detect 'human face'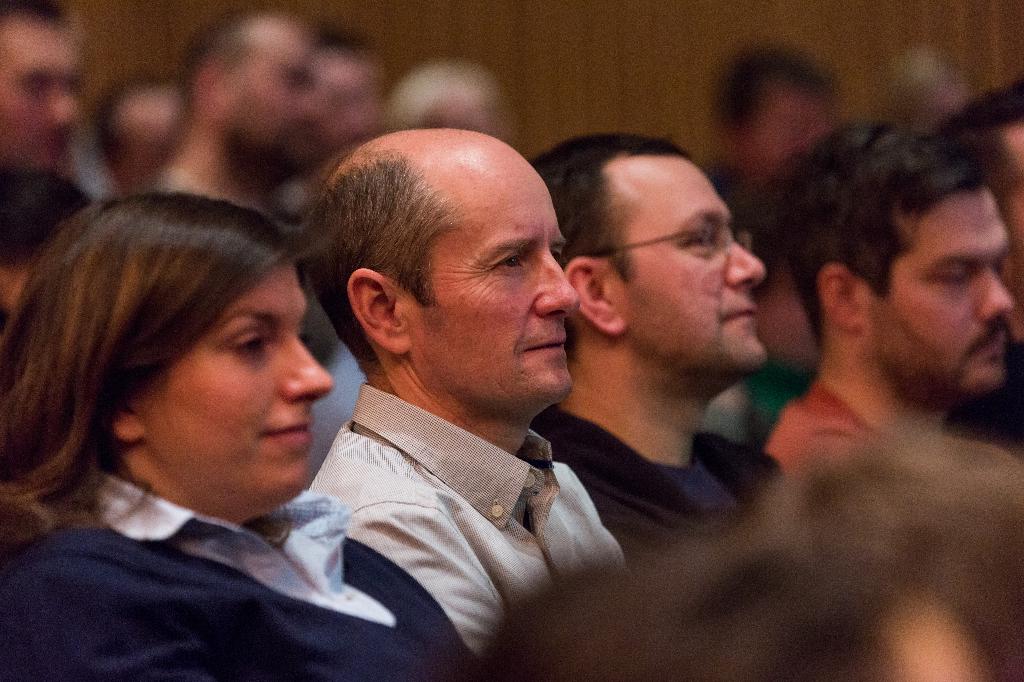
<region>138, 251, 332, 505</region>
